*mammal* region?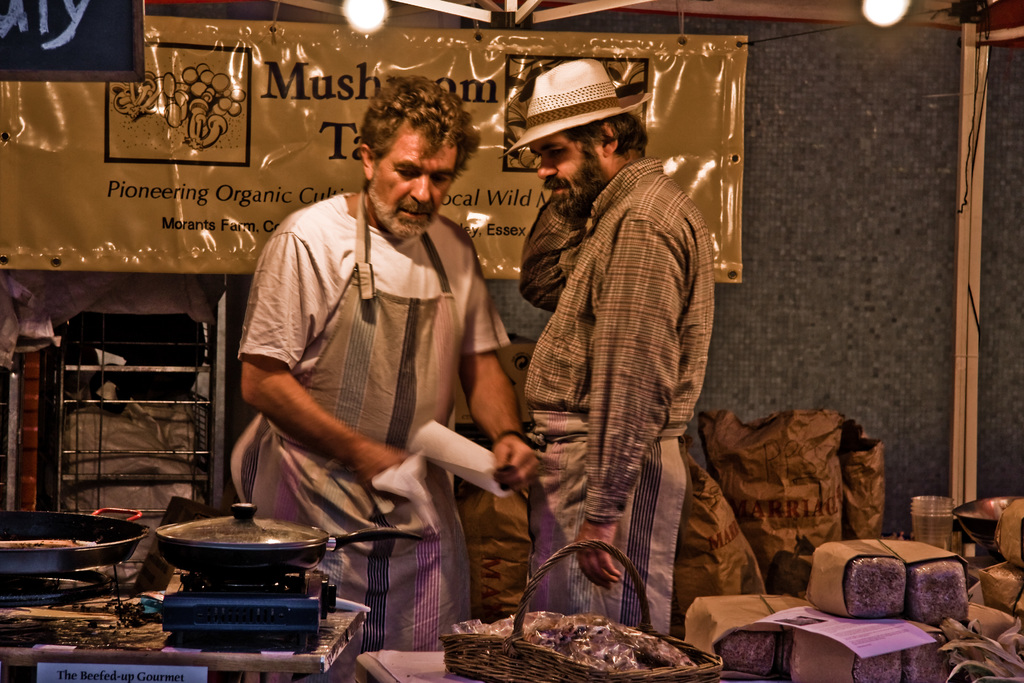
[508,106,751,605]
